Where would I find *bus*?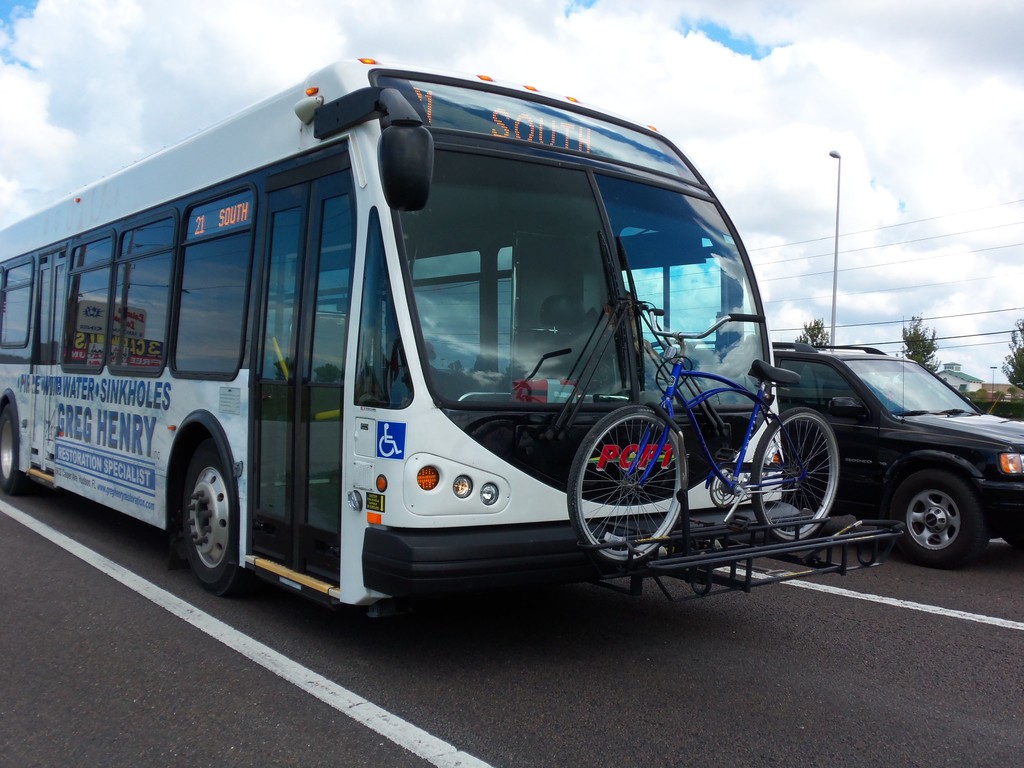
At {"left": 0, "top": 50, "right": 808, "bottom": 624}.
